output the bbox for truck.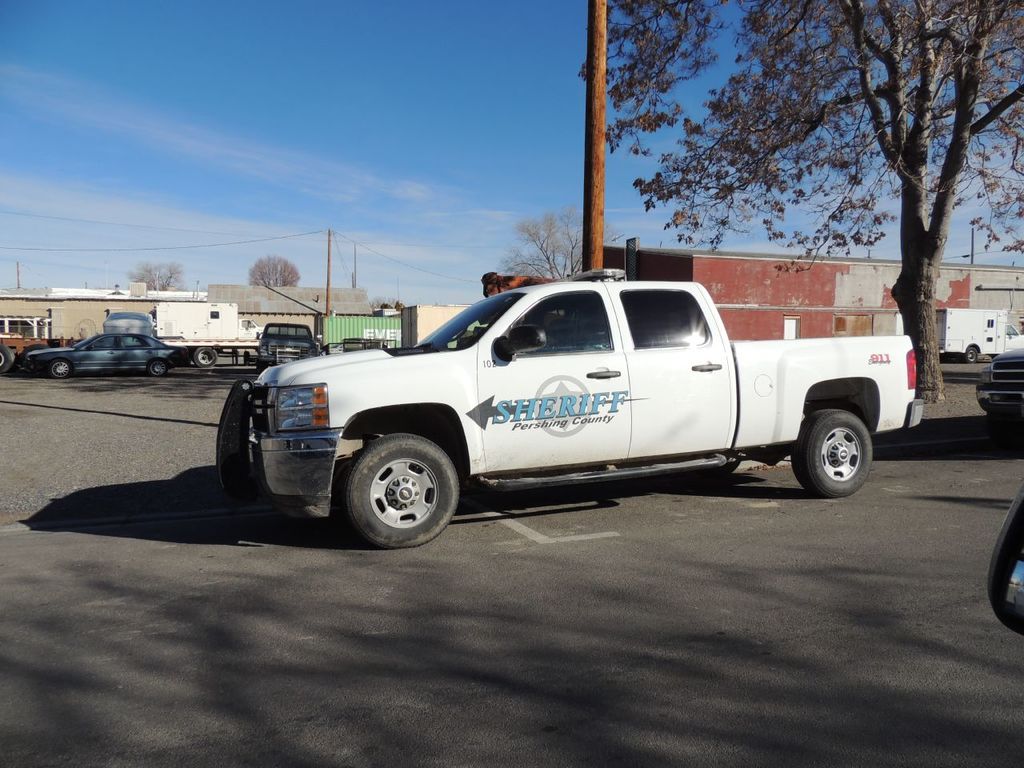
select_region(211, 262, 930, 553).
